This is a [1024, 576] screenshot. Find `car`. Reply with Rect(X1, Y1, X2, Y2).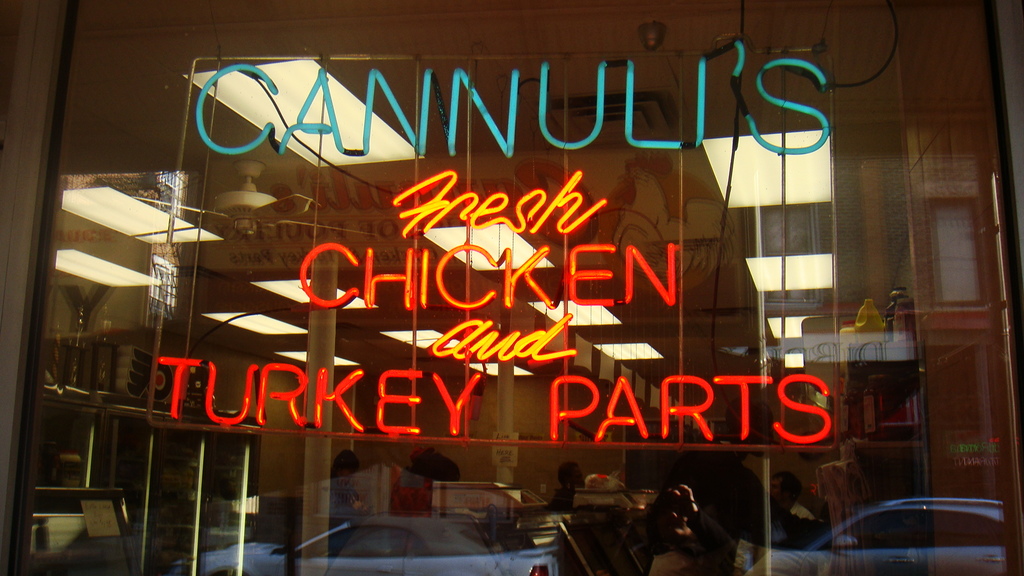
Rect(758, 492, 1004, 575).
